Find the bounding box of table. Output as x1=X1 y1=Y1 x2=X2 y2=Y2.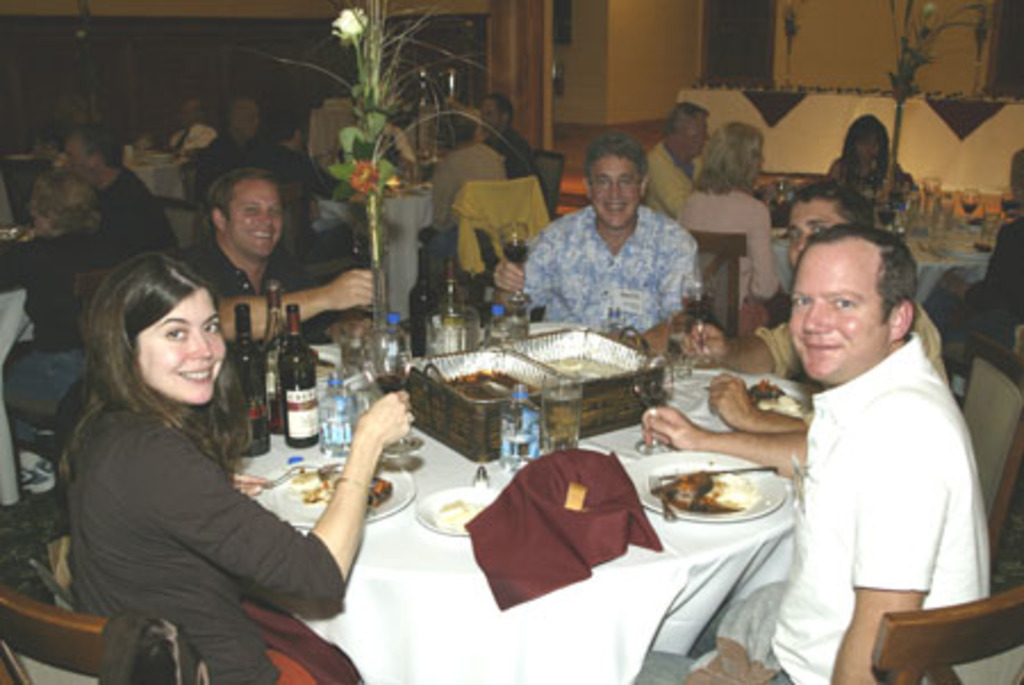
x1=91 y1=335 x2=899 y2=678.
